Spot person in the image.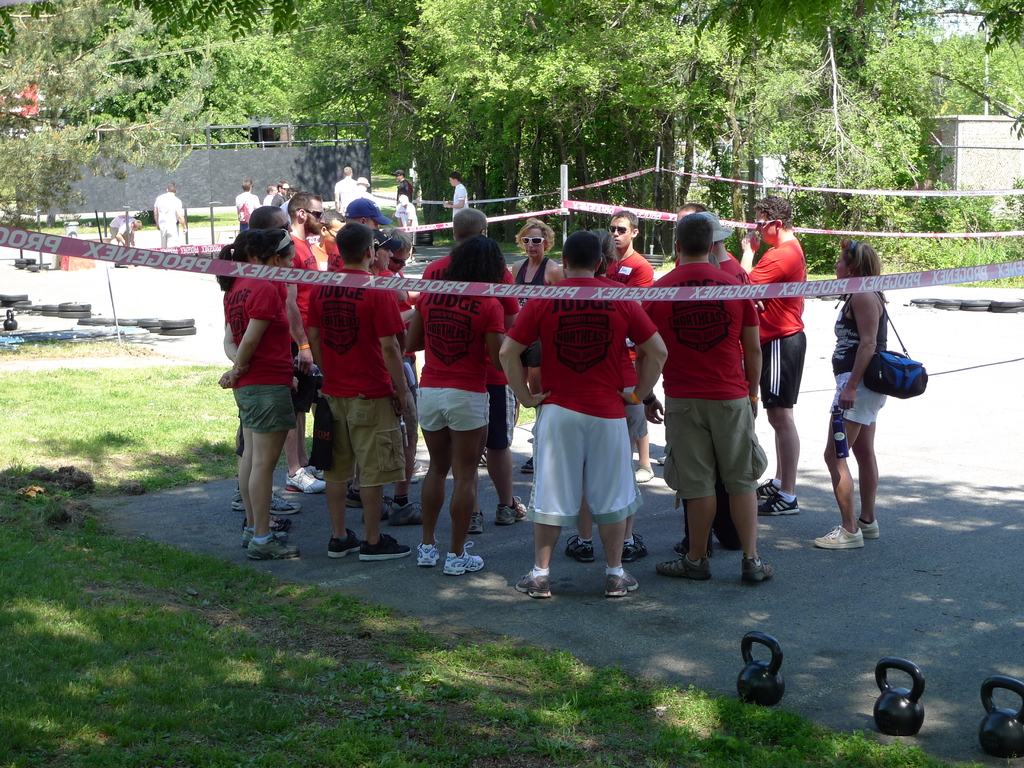
person found at <box>390,168,415,204</box>.
